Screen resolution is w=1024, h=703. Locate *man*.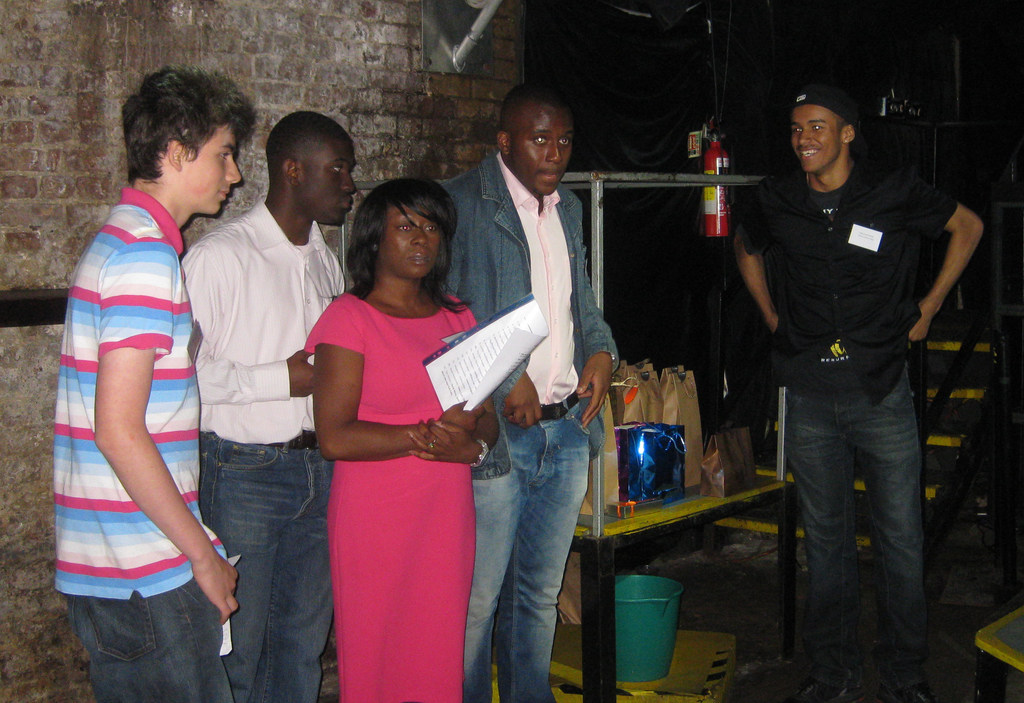
locate(436, 76, 633, 702).
